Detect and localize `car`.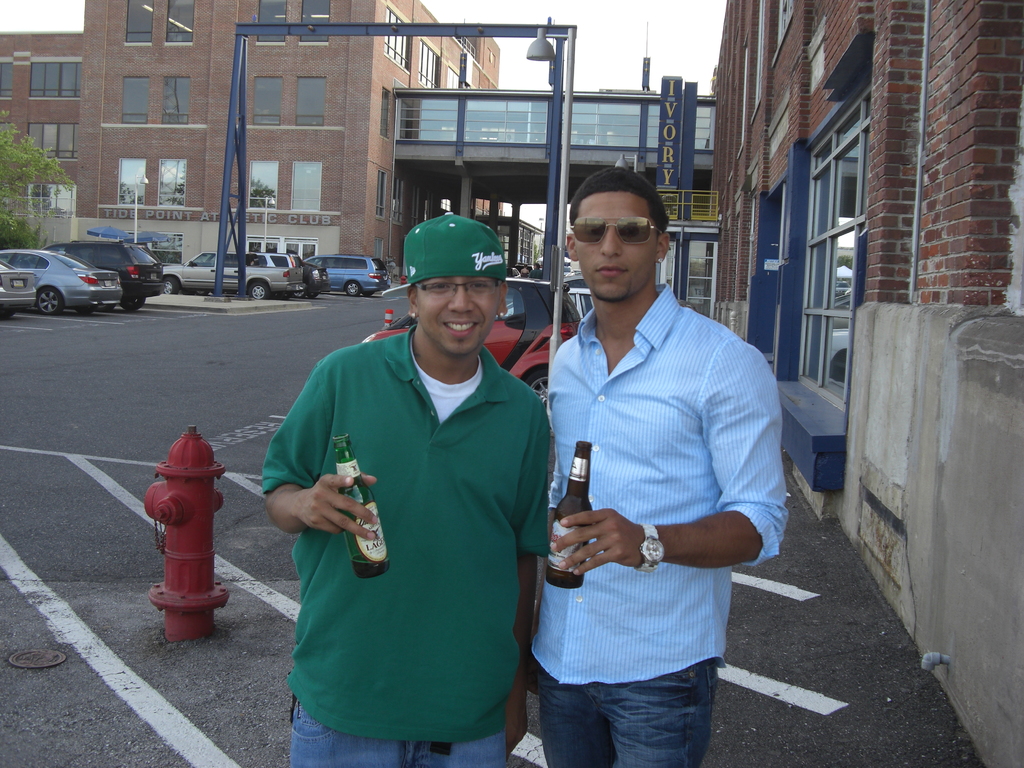
Localized at pyautogui.locateOnScreen(0, 254, 35, 314).
